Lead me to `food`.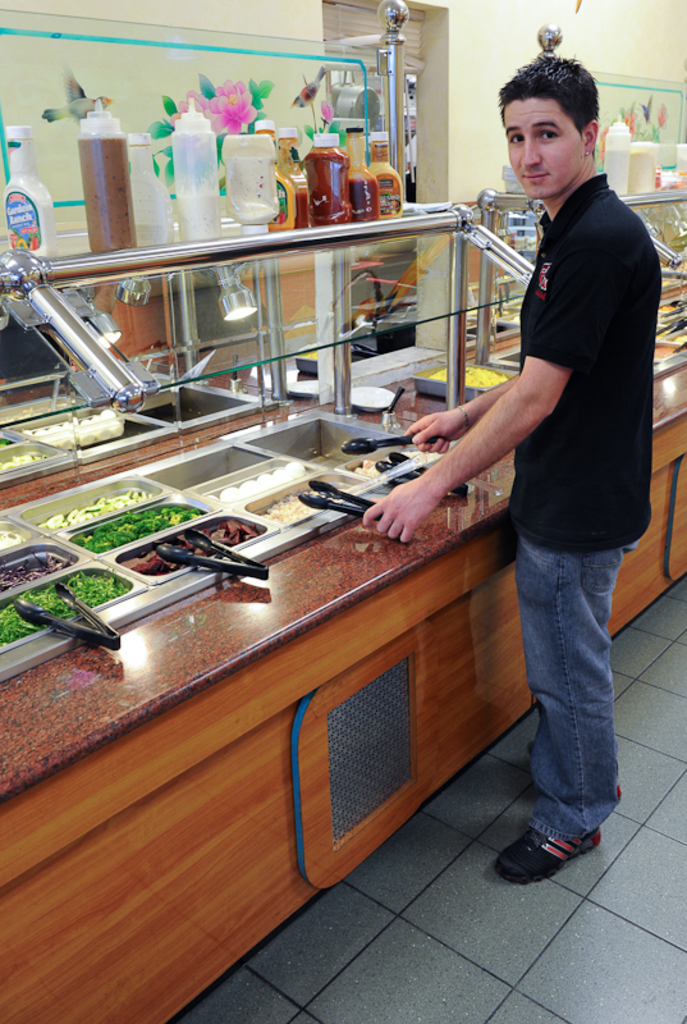
Lead to [0,571,128,643].
